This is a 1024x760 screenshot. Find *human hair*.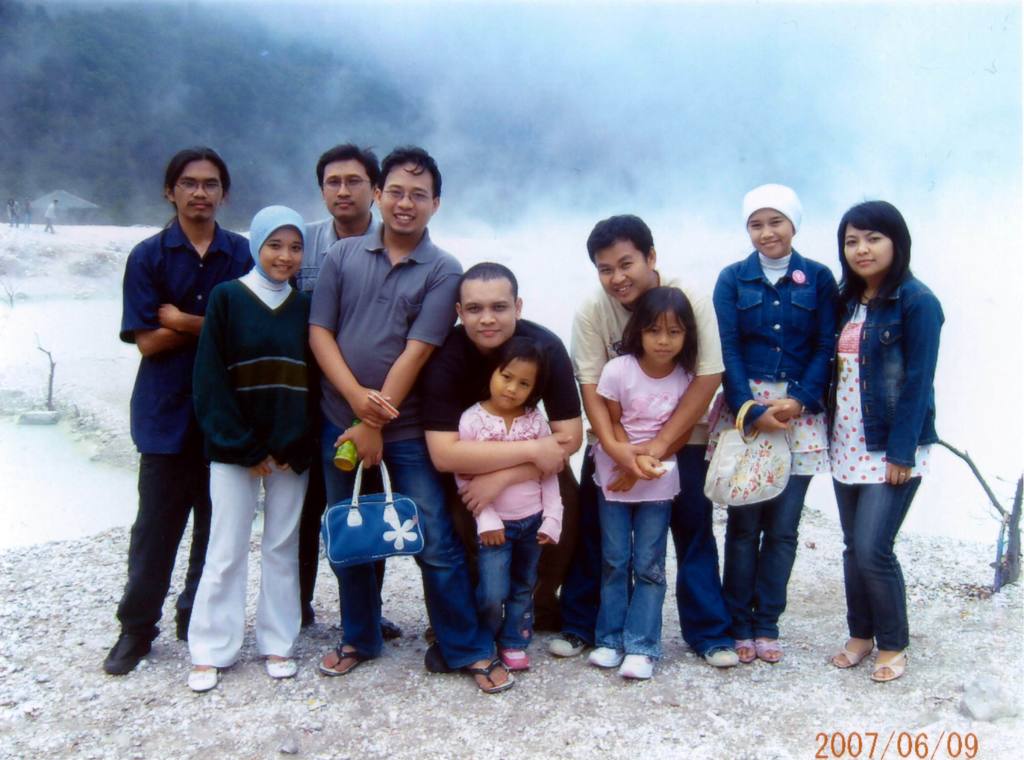
Bounding box: pyautogui.locateOnScreen(588, 212, 655, 265).
